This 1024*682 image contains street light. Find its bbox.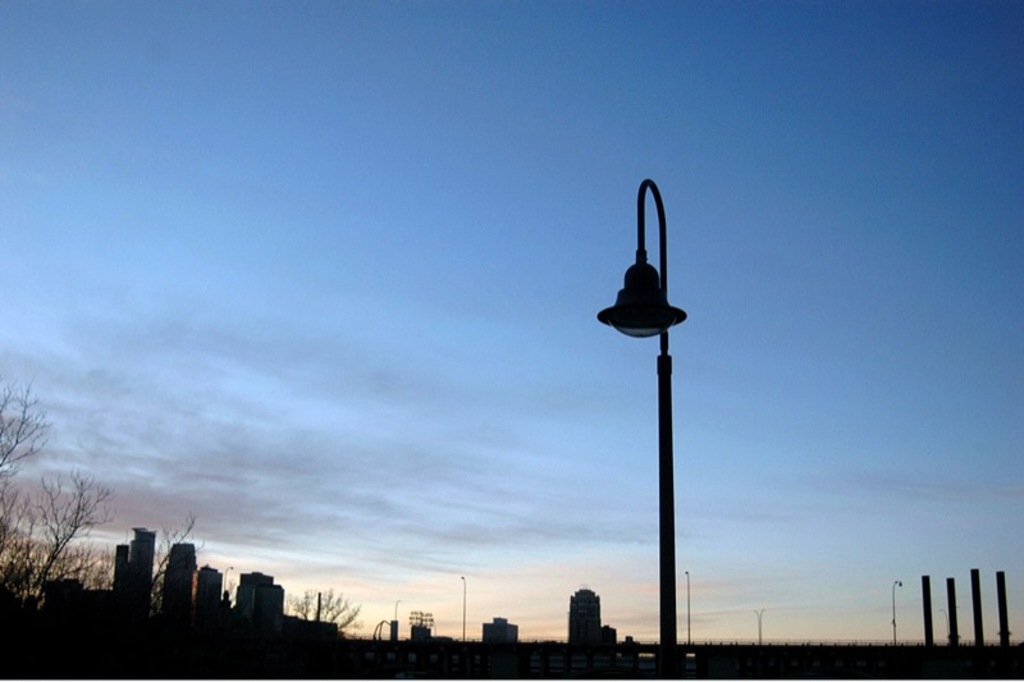
887/576/905/645.
